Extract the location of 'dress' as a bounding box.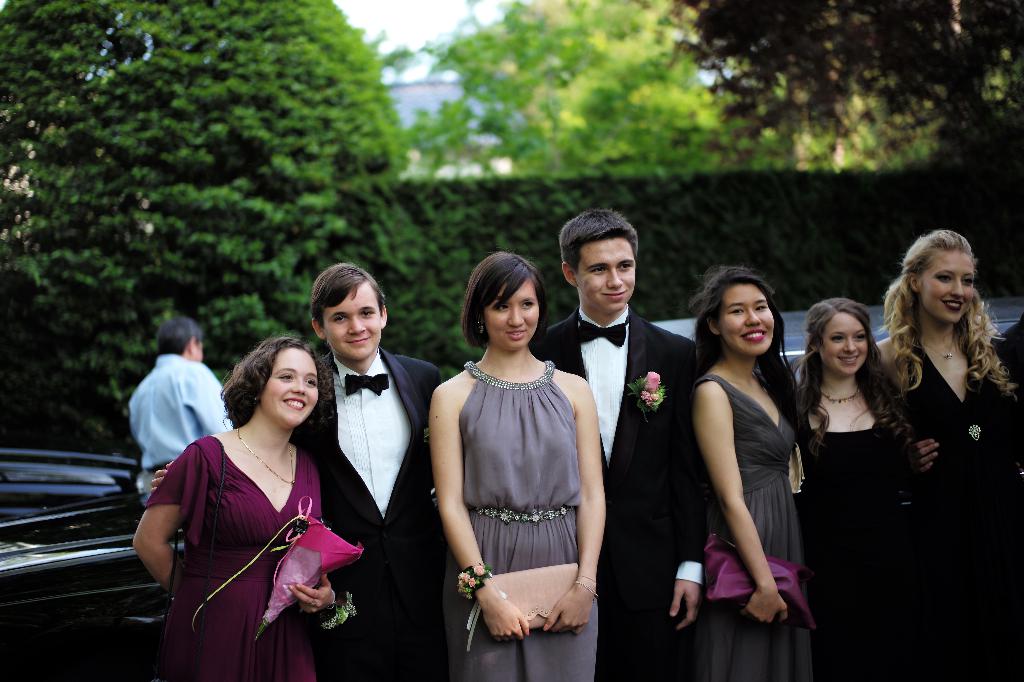
left=901, top=332, right=1023, bottom=681.
